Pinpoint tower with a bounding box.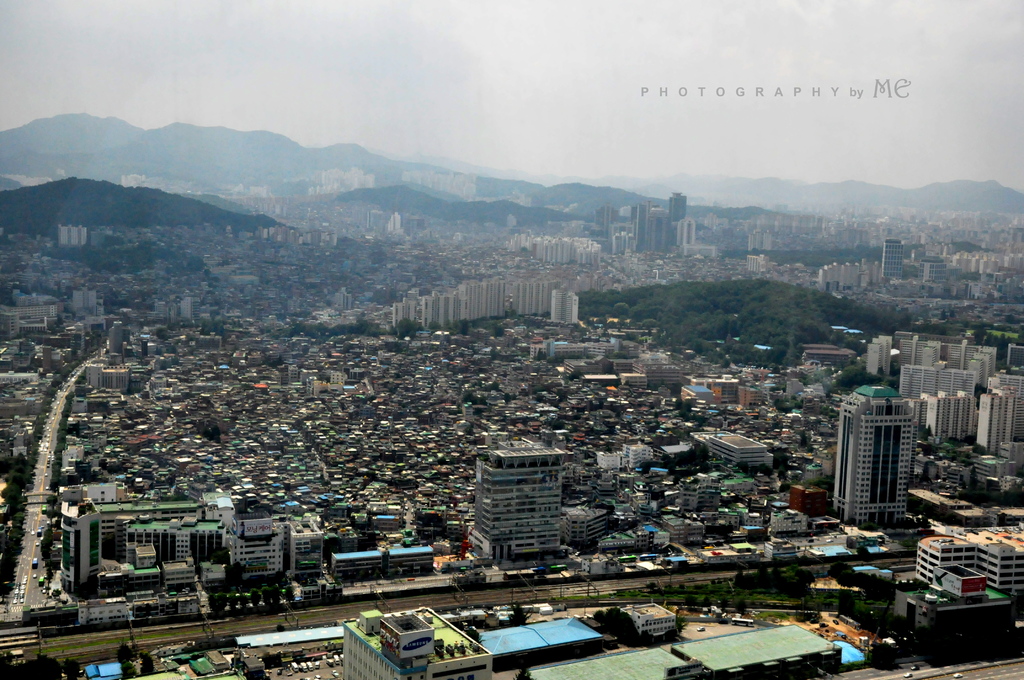
<bbox>387, 209, 401, 231</bbox>.
